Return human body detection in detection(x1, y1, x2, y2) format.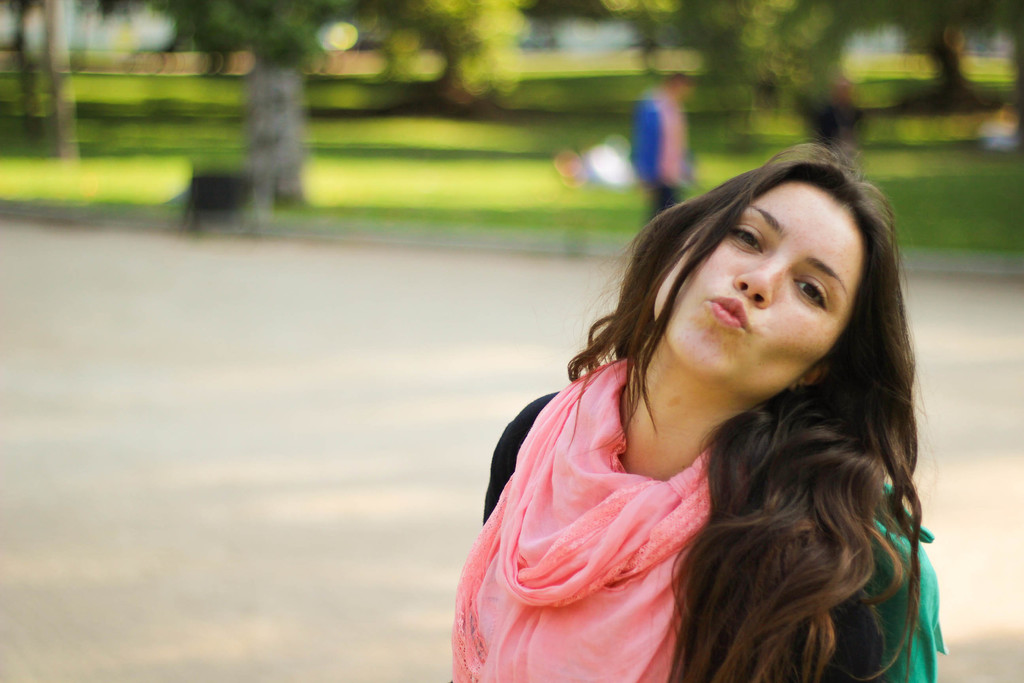
detection(461, 176, 966, 682).
